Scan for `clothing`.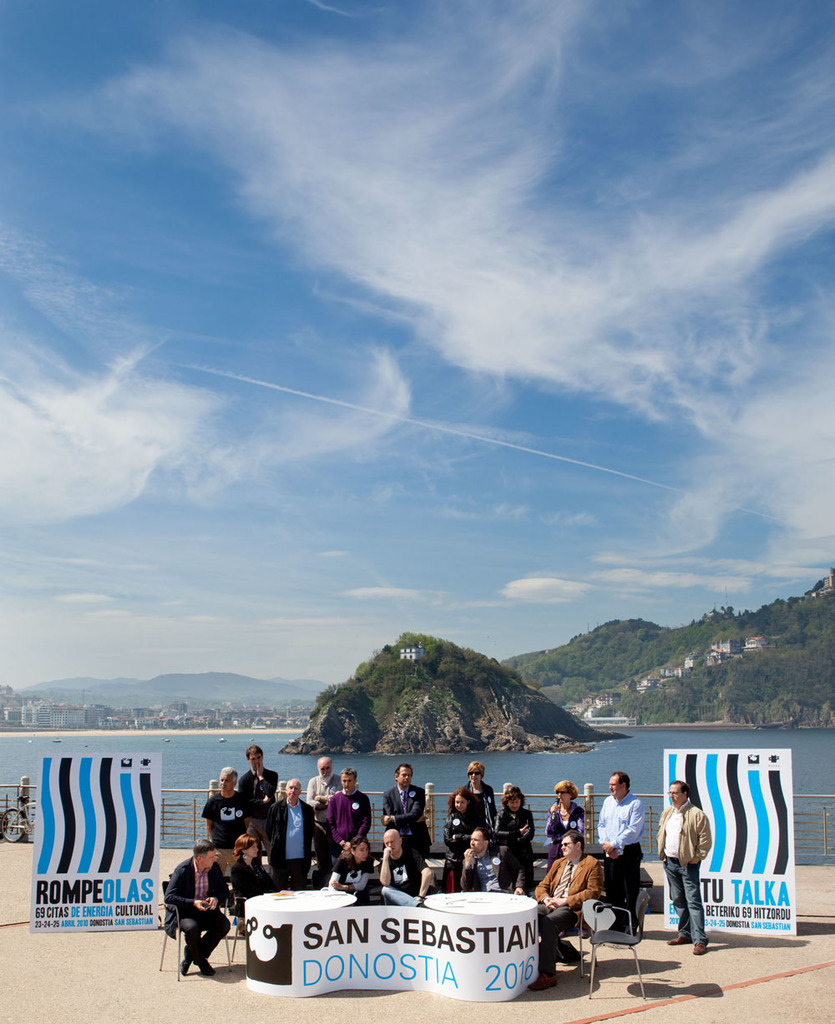
Scan result: (500, 799, 540, 897).
